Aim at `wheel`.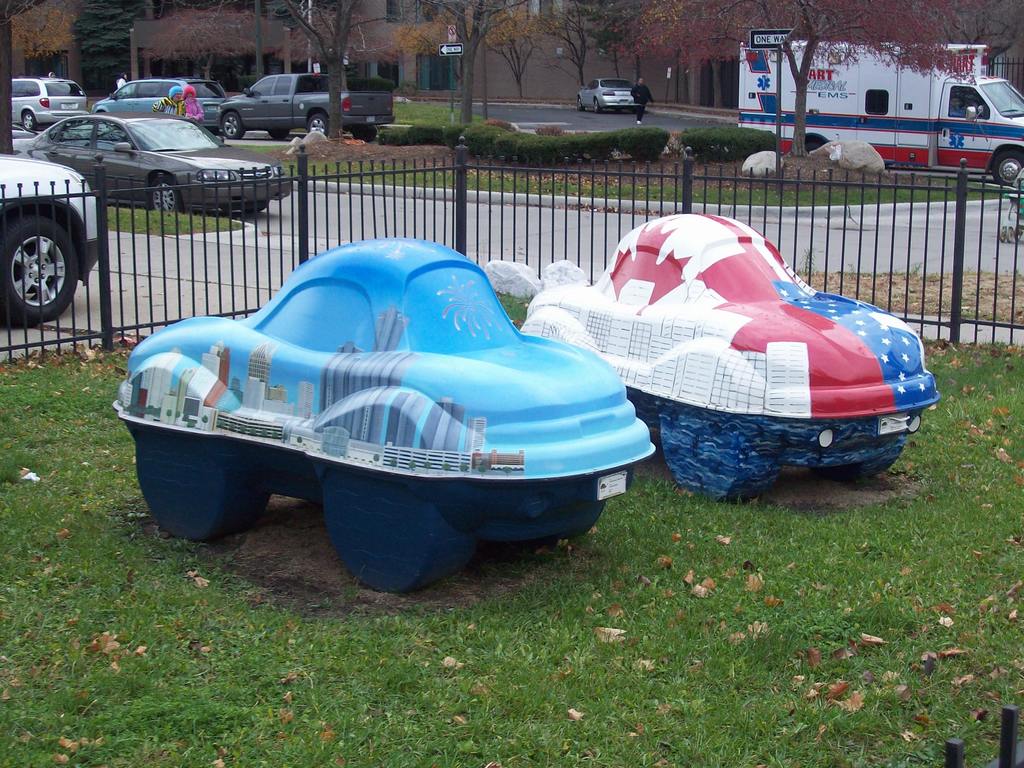
Aimed at left=1001, top=228, right=1009, bottom=244.
